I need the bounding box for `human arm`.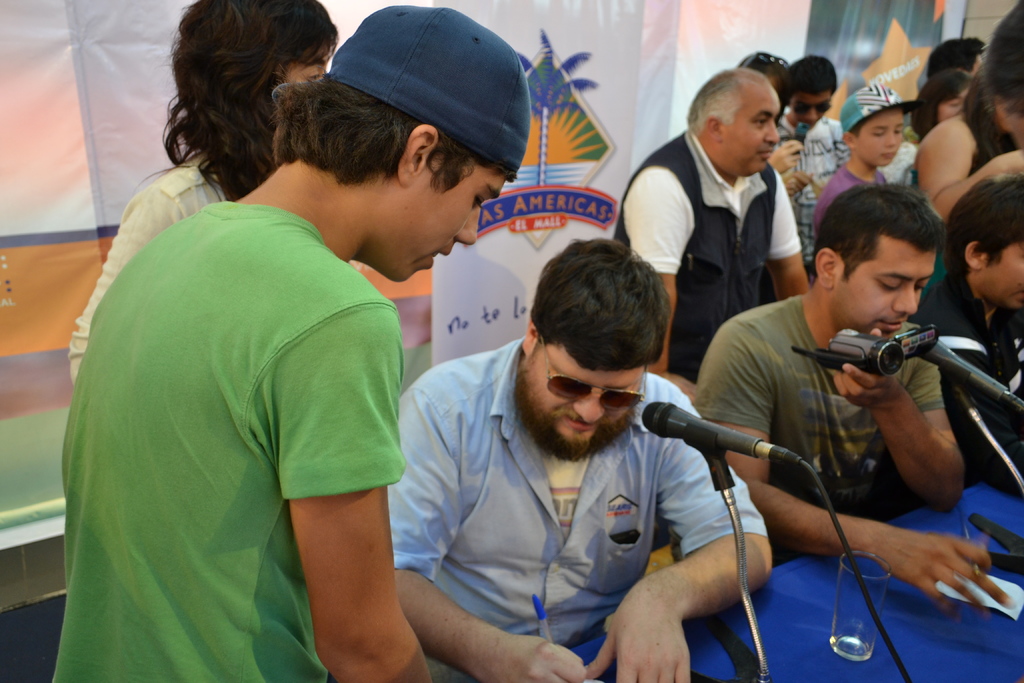
Here it is: pyautogui.locateOnScreen(836, 331, 983, 528).
